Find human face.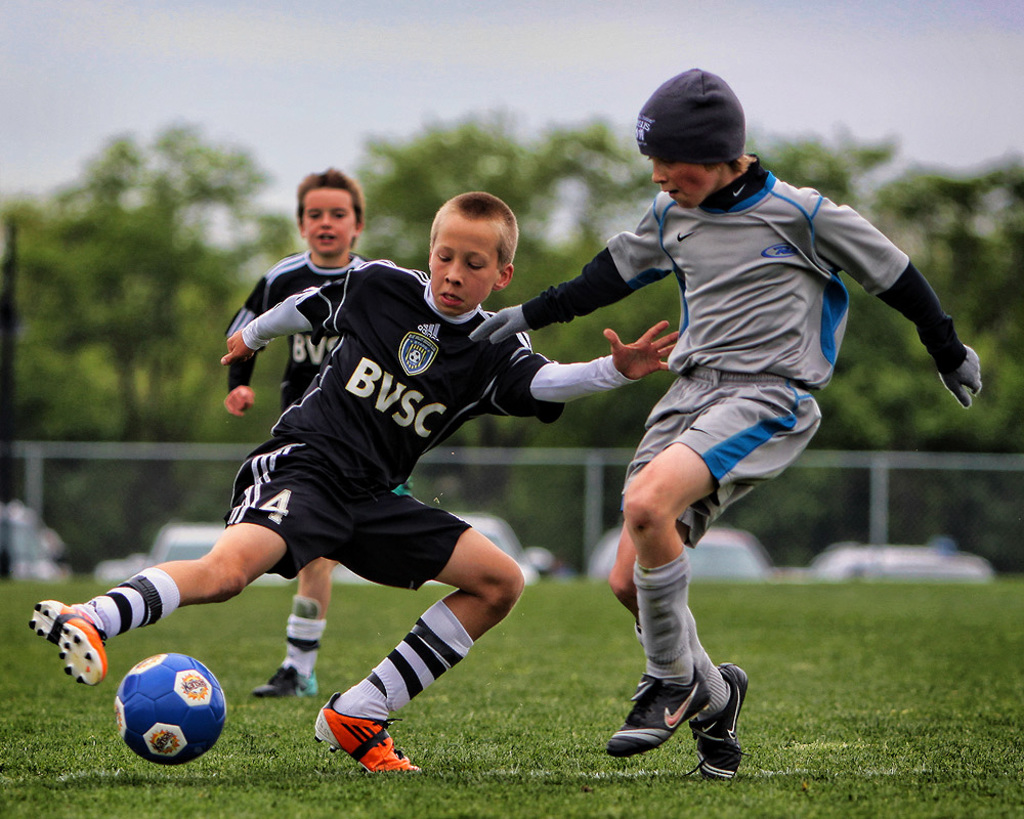
region(430, 219, 497, 319).
